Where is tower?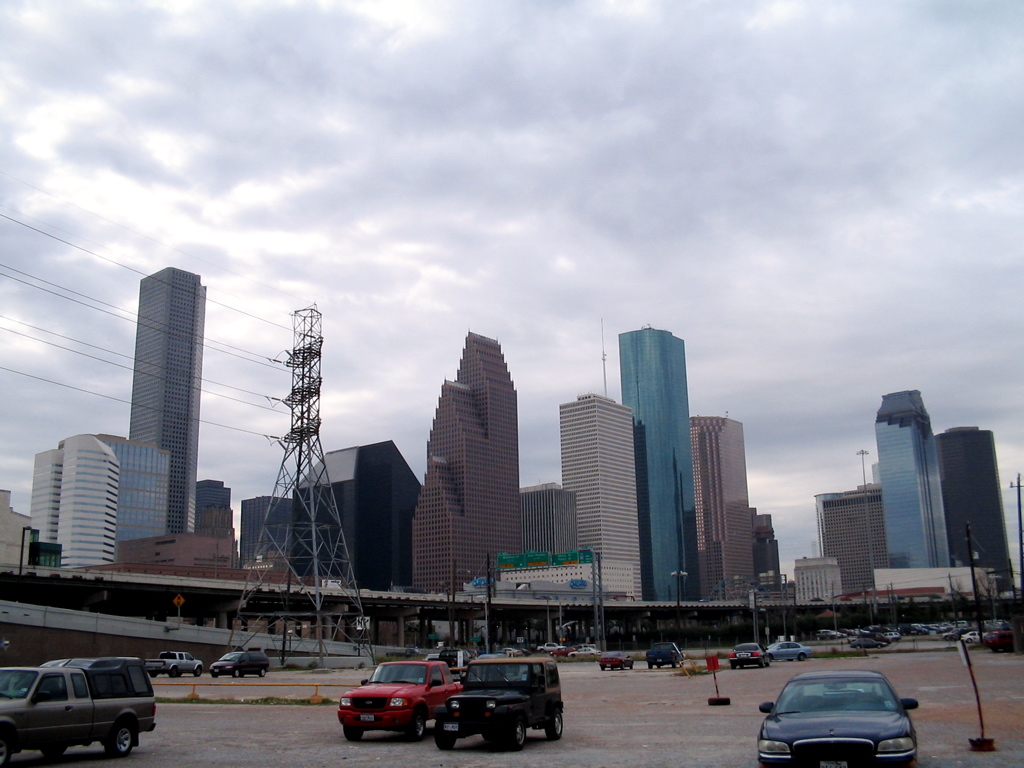
<region>553, 375, 650, 596</region>.
